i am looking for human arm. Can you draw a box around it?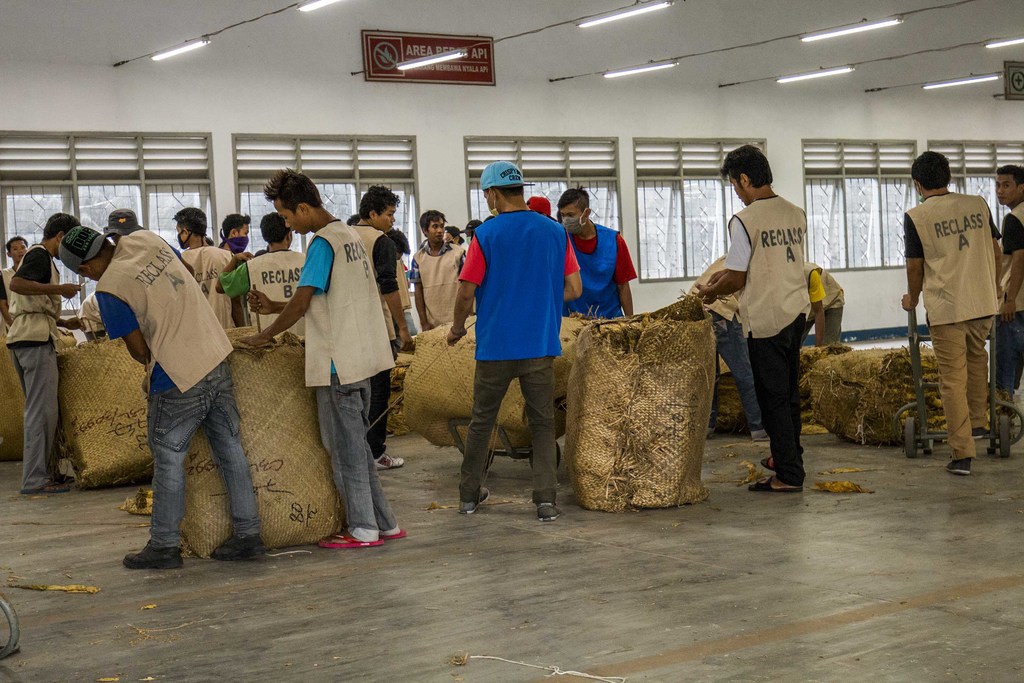
Sure, the bounding box is select_region(90, 288, 148, 366).
